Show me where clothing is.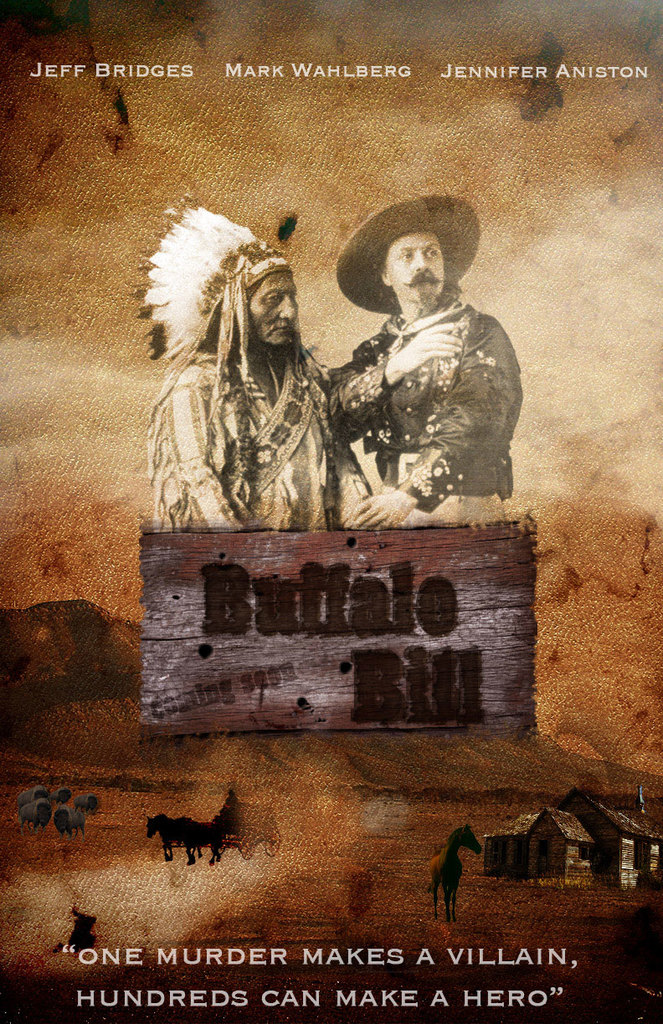
clothing is at 149:353:343:528.
